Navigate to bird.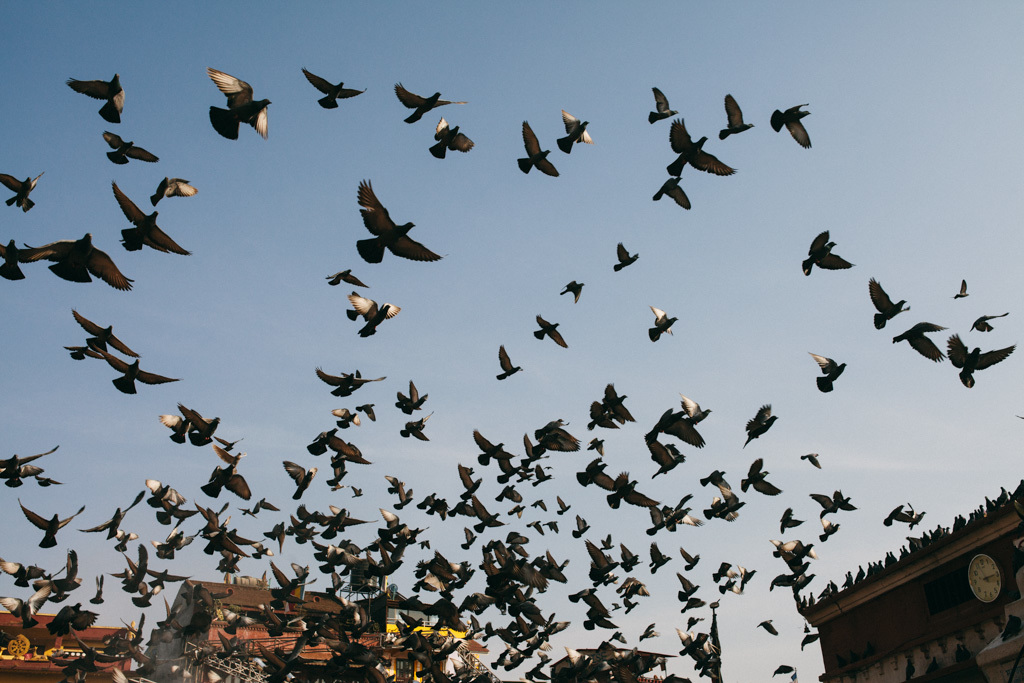
Navigation target: (948, 332, 1018, 391).
